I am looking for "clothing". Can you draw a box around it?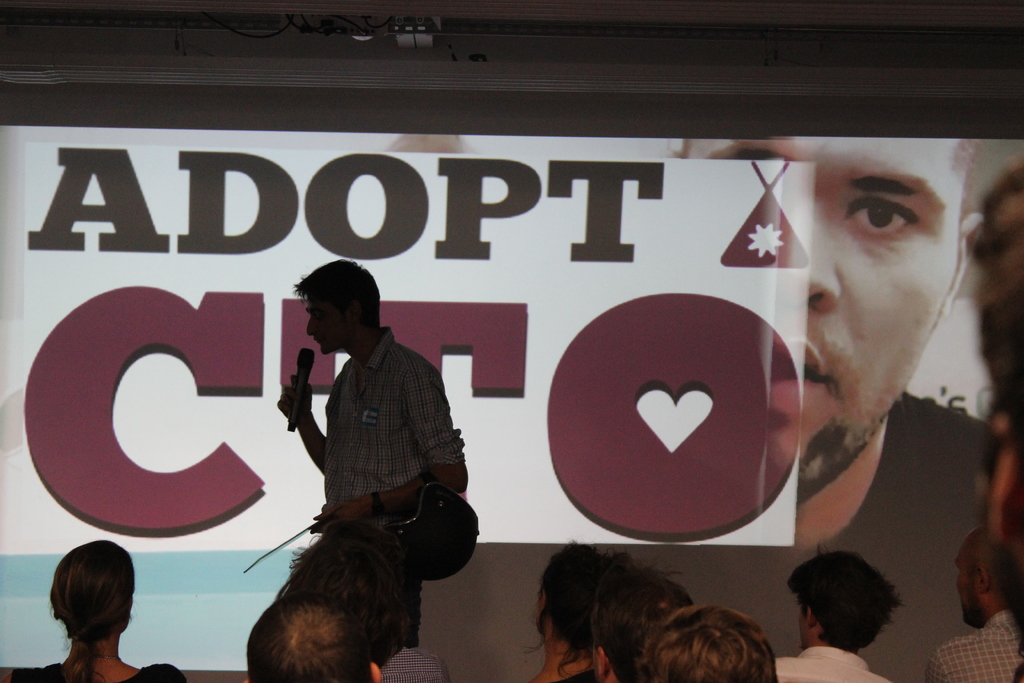
Sure, the bounding box is select_region(927, 604, 1023, 682).
